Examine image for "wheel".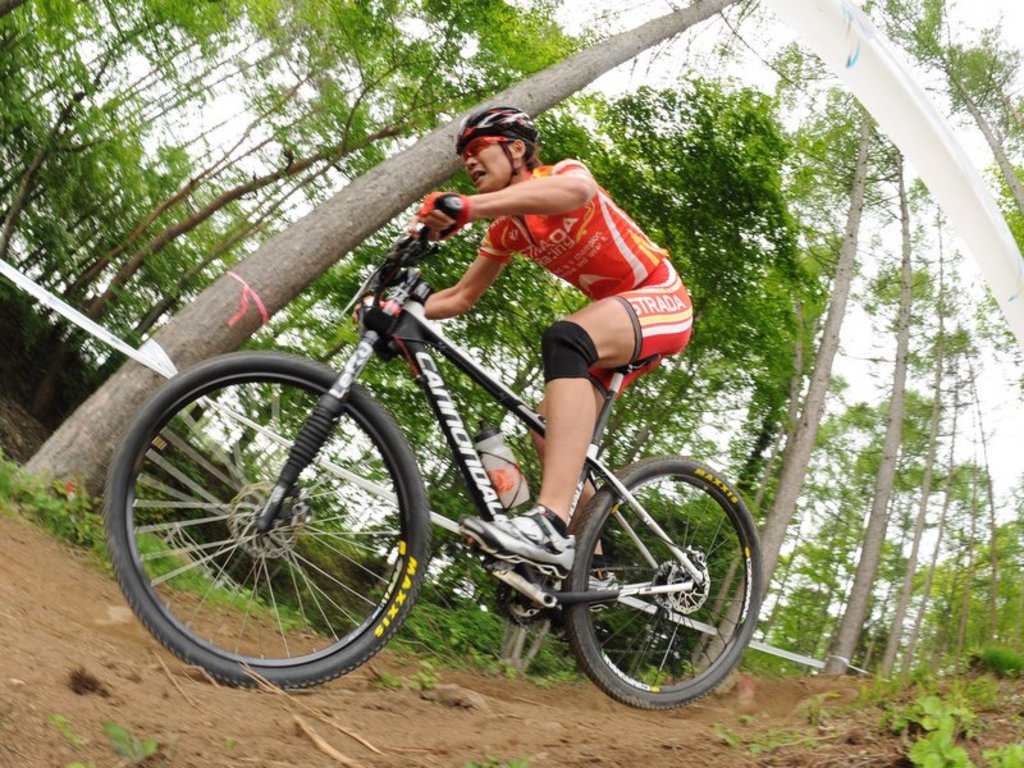
Examination result: region(104, 352, 430, 686).
